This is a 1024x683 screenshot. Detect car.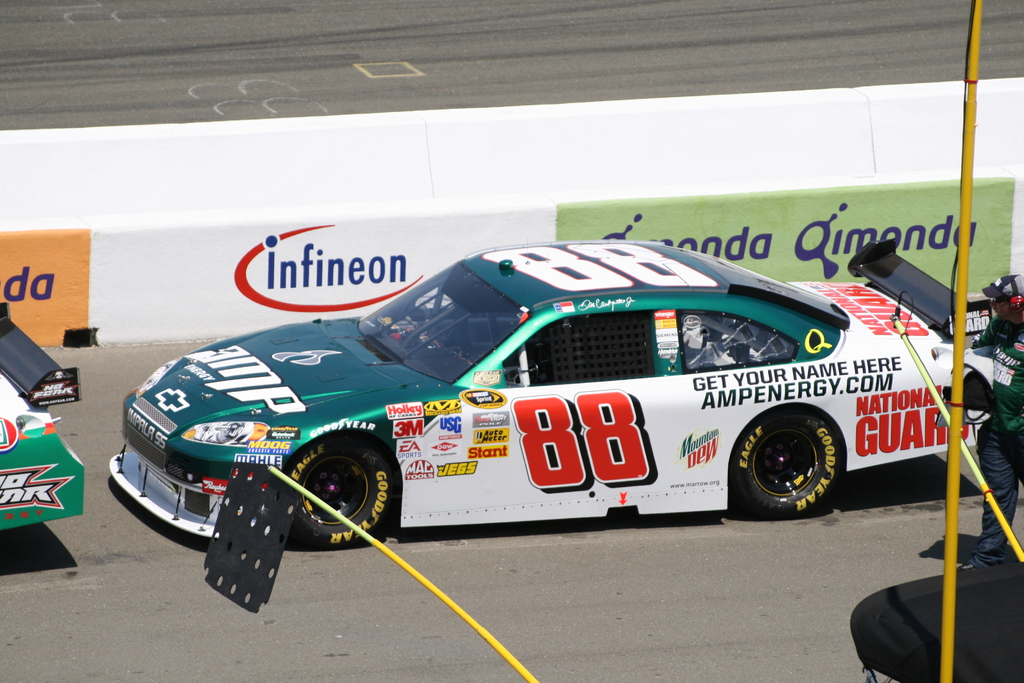
detection(107, 217, 951, 550).
